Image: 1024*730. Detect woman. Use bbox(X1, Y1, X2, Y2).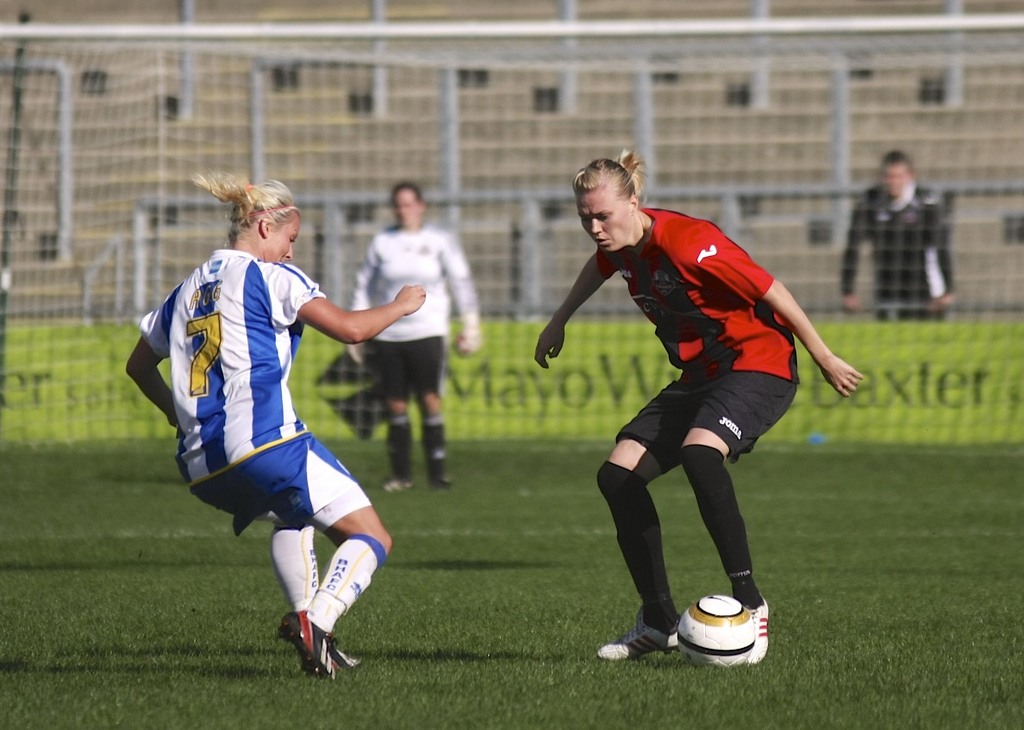
bbox(340, 174, 480, 494).
